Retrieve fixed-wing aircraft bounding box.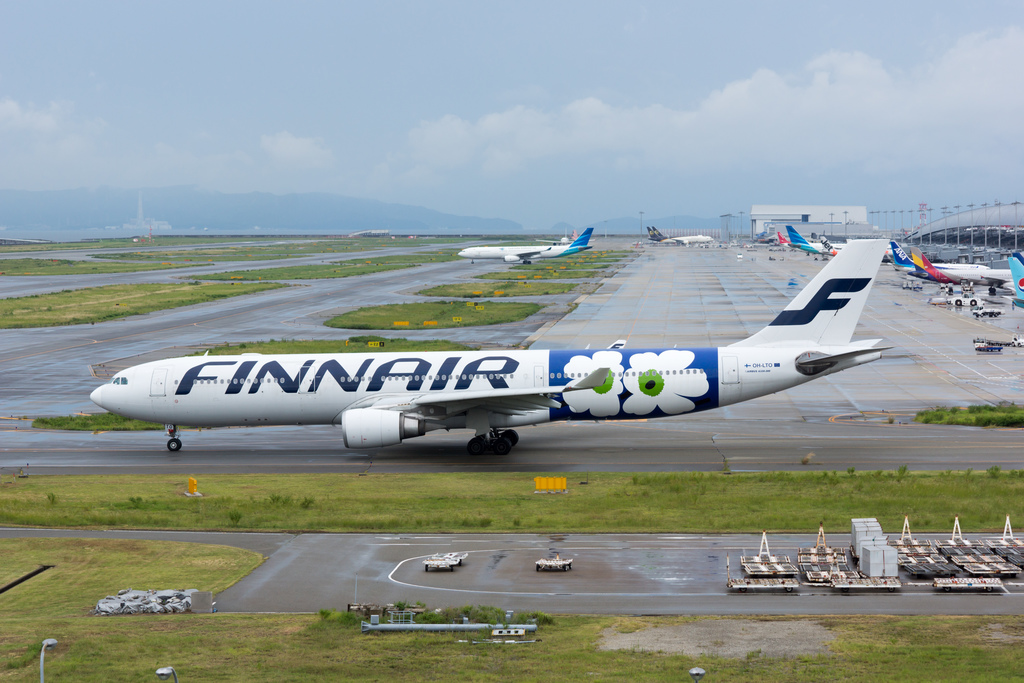
Bounding box: (left=785, top=229, right=844, bottom=259).
